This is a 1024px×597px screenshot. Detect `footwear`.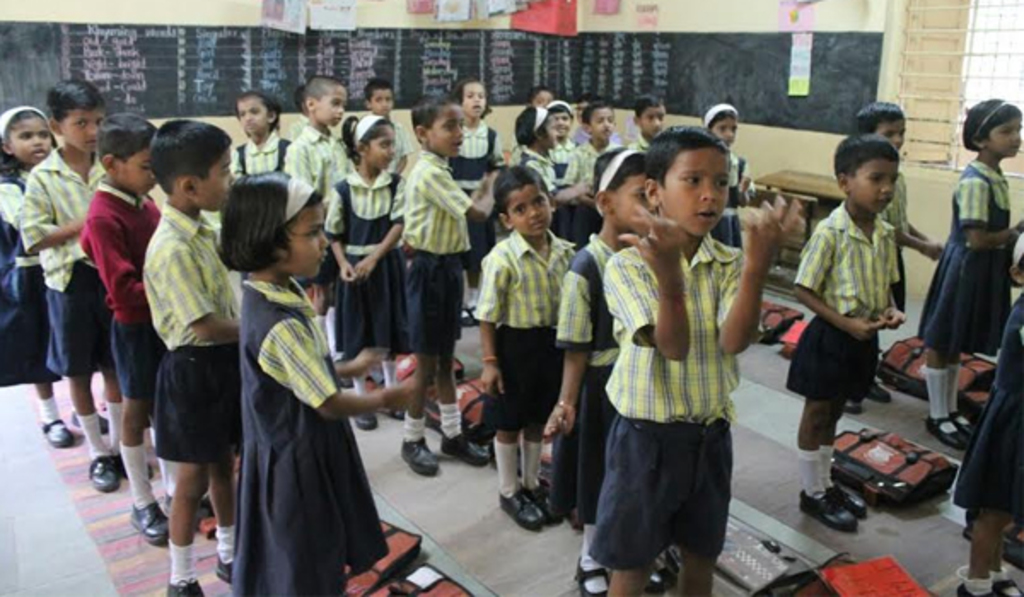
{"left": 444, "top": 430, "right": 492, "bottom": 467}.
